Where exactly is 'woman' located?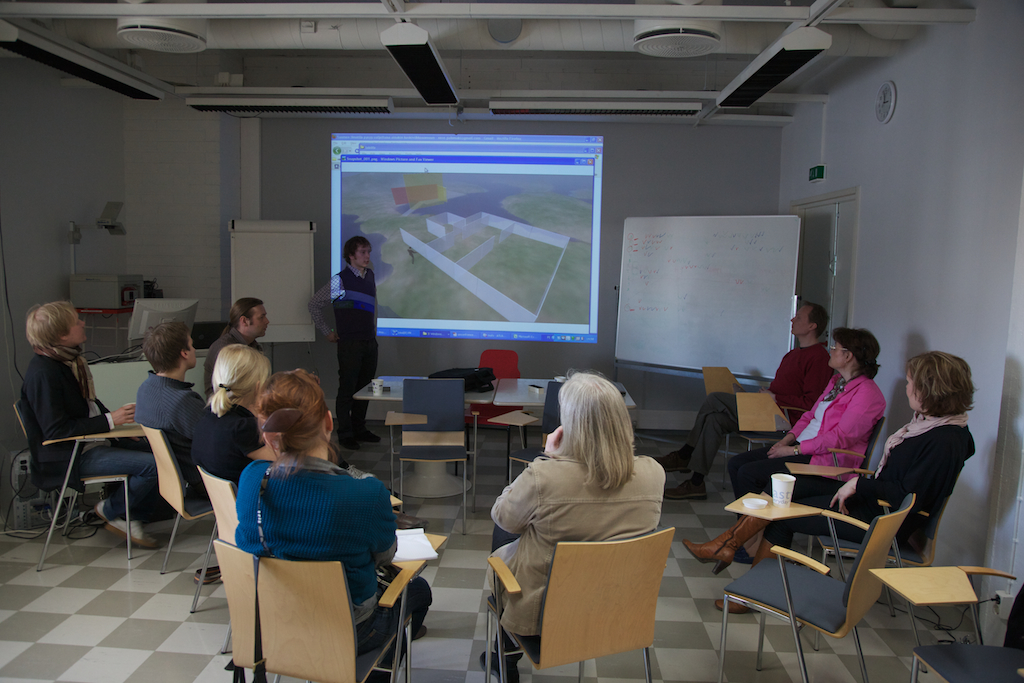
Its bounding box is [x1=727, y1=324, x2=884, y2=570].
